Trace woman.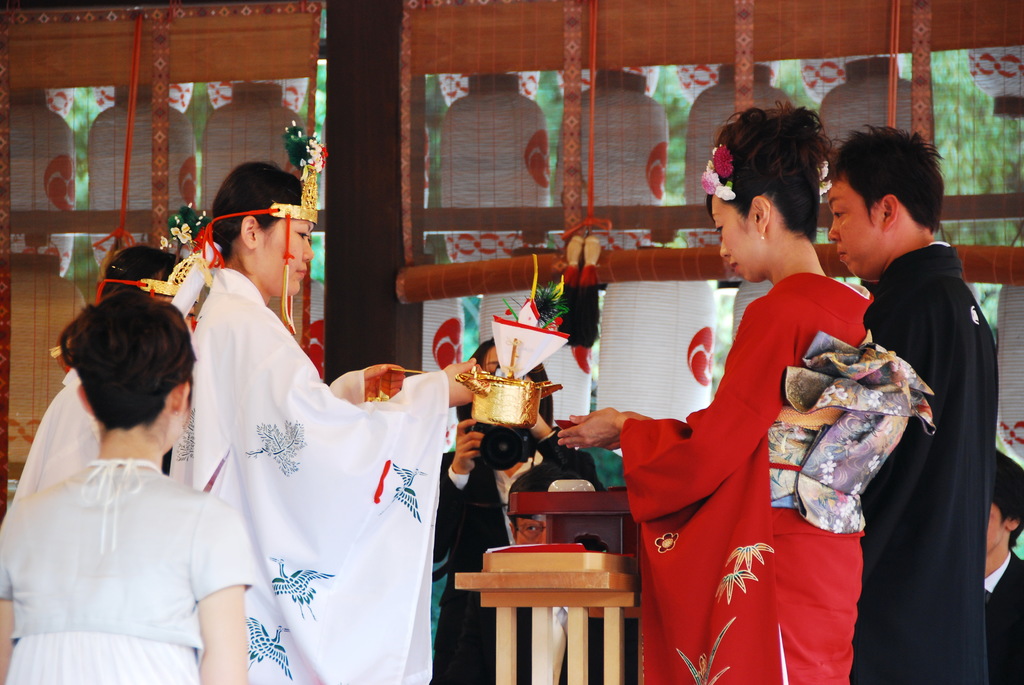
Traced to BBox(442, 331, 662, 684).
